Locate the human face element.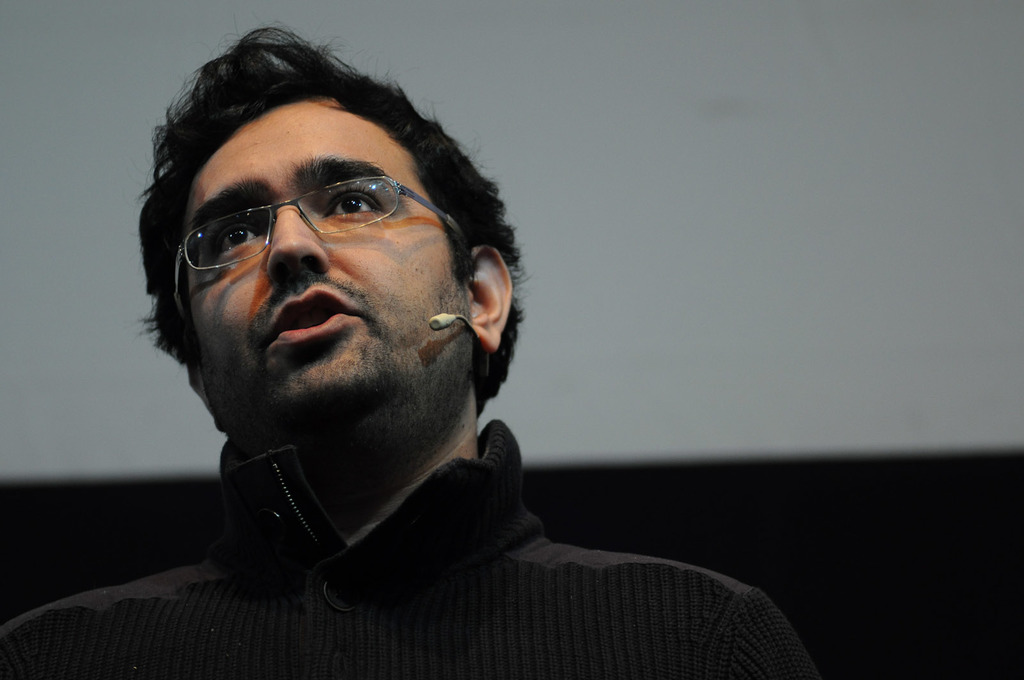
Element bbox: 176/92/468/441.
